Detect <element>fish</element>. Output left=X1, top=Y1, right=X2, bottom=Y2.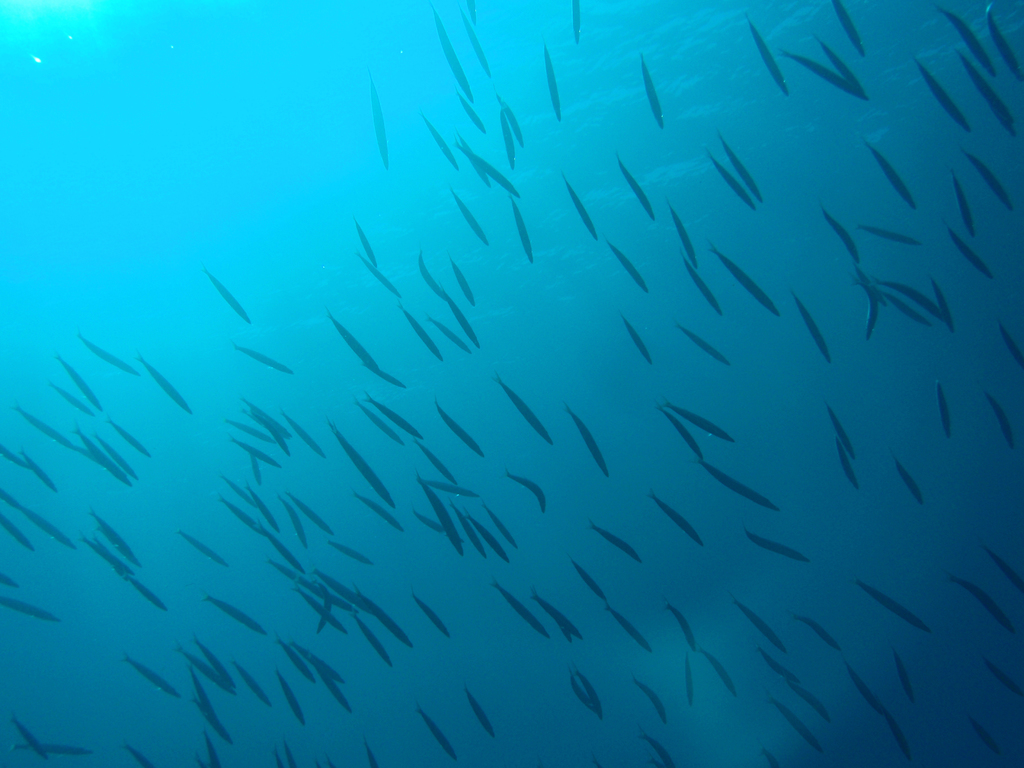
left=700, top=461, right=780, bottom=515.
